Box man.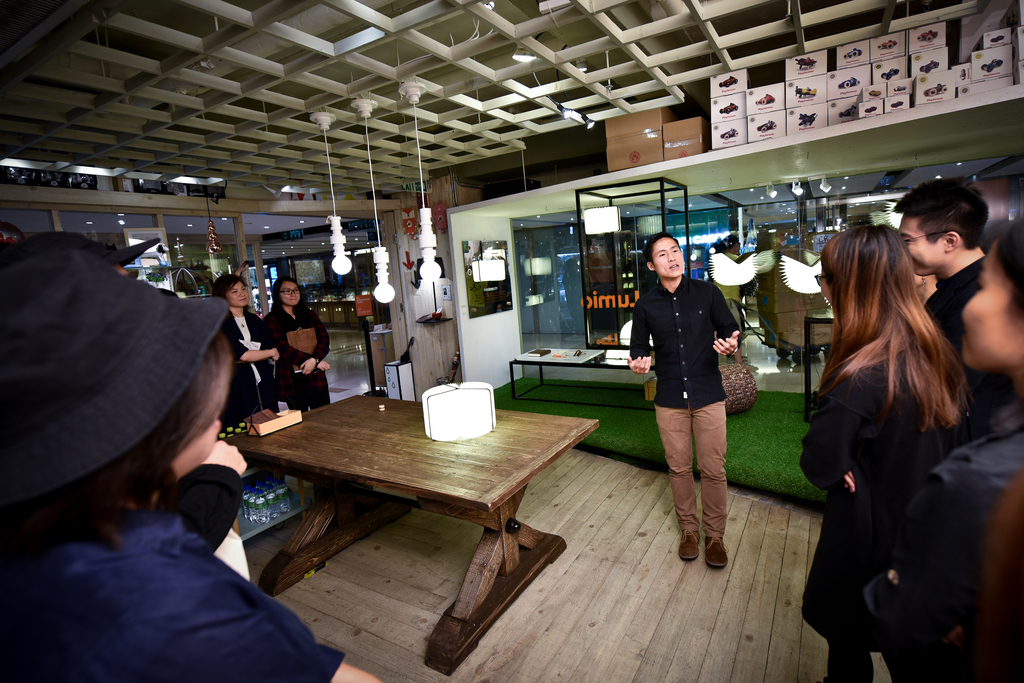
box=[627, 229, 747, 577].
